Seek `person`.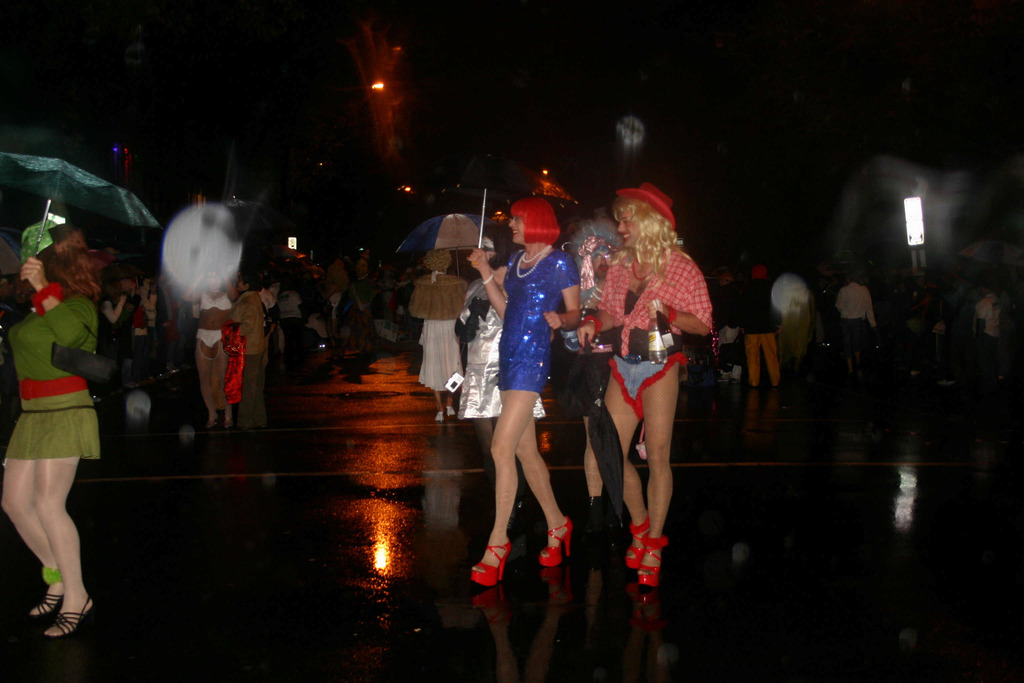
[left=471, top=183, right=584, bottom=634].
